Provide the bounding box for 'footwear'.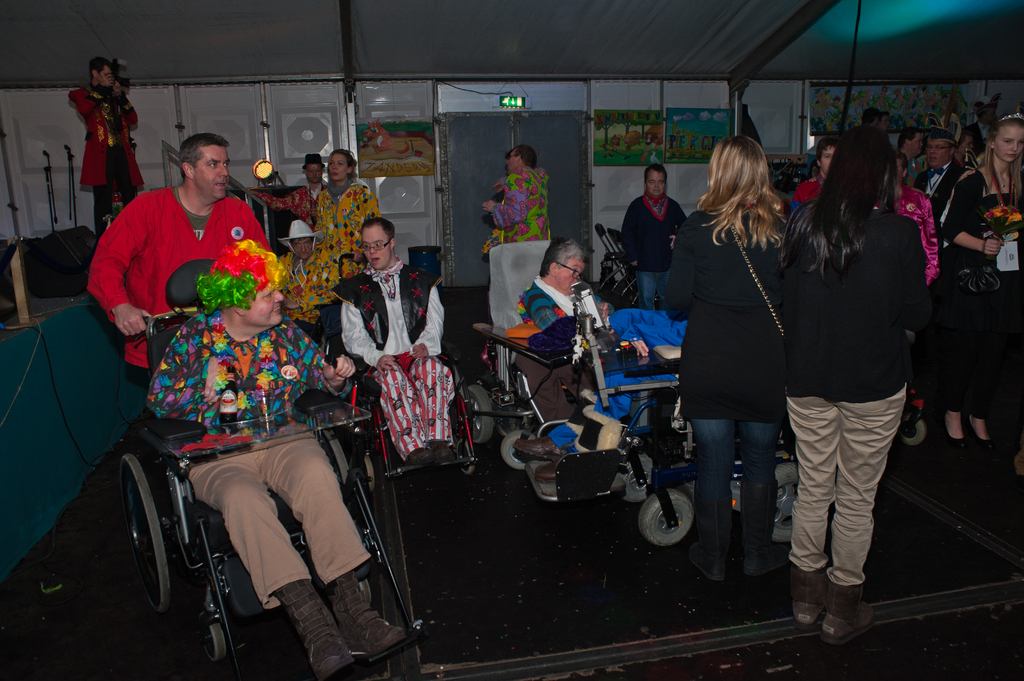
[276, 583, 353, 680].
